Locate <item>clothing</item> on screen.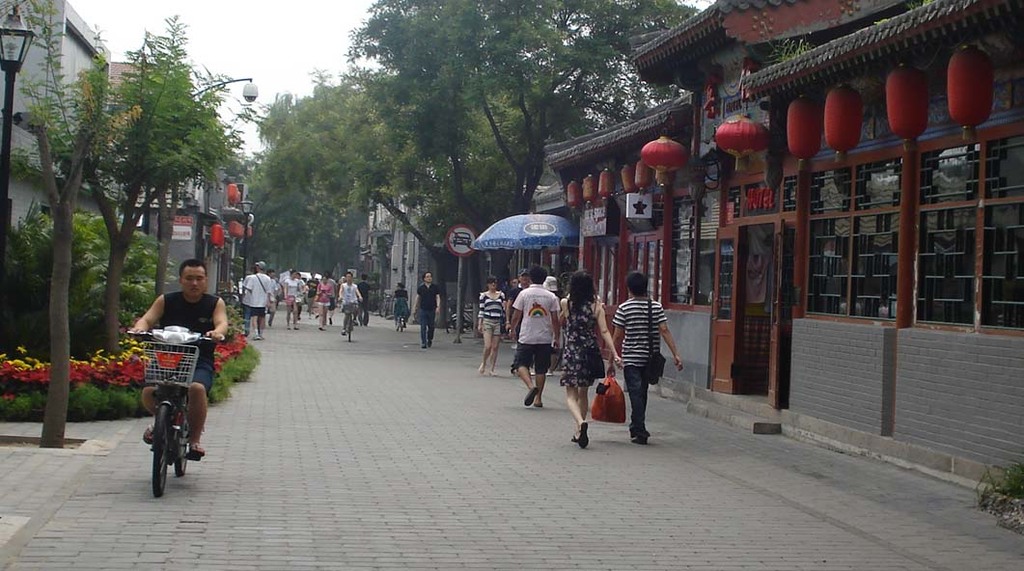
On screen at 477/287/506/340.
